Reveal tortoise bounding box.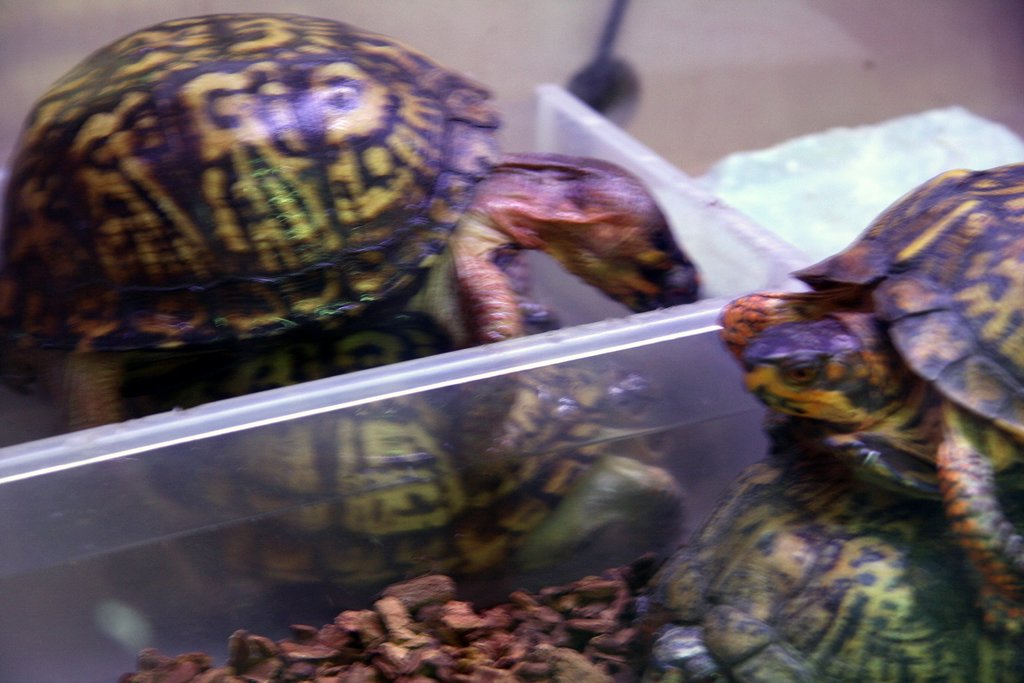
Revealed: 61 310 686 632.
